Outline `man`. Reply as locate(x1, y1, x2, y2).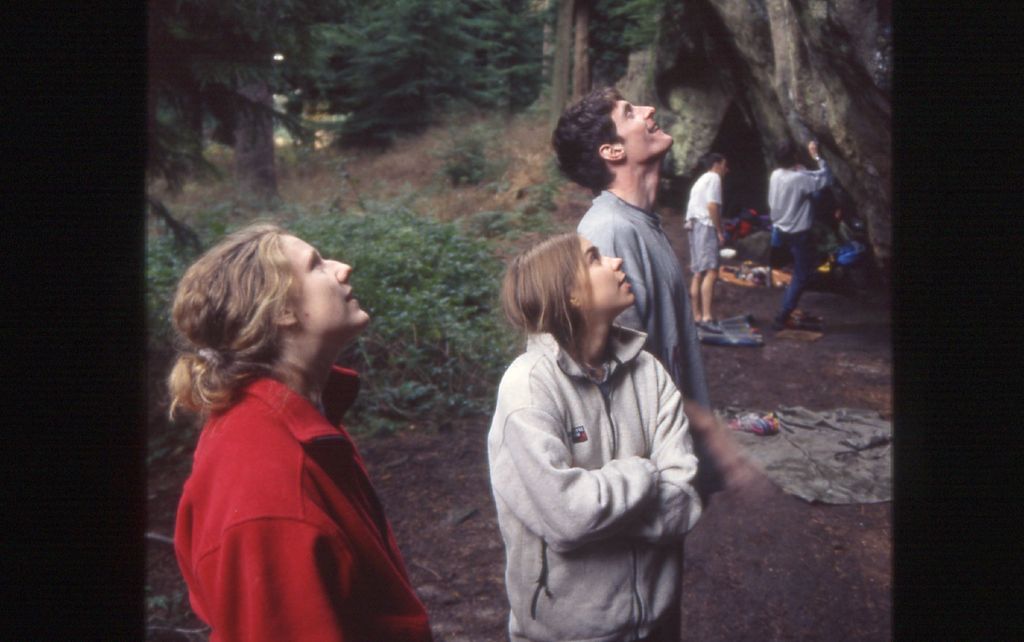
locate(549, 79, 730, 515).
